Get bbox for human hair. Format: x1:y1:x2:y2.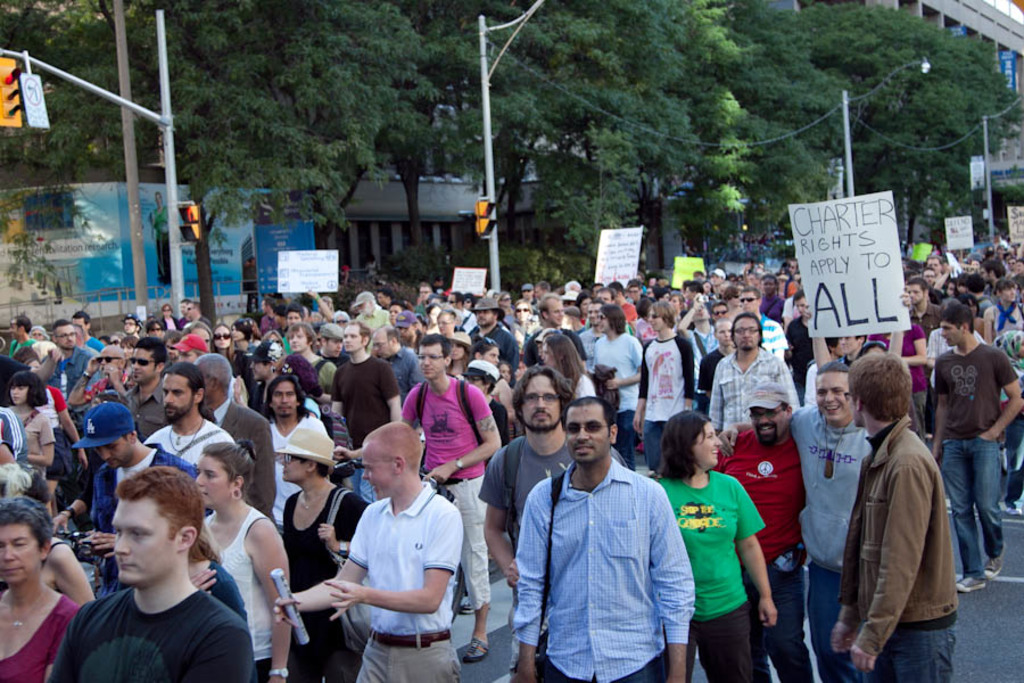
51:316:72:328.
